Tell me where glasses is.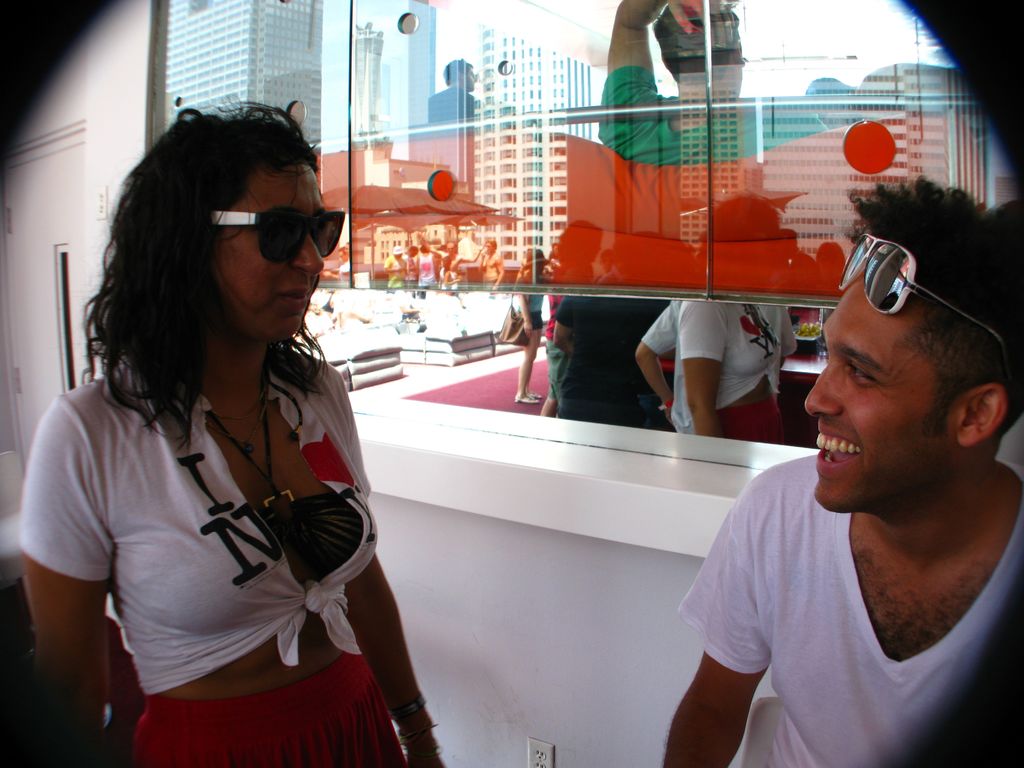
glasses is at (836, 230, 1016, 362).
